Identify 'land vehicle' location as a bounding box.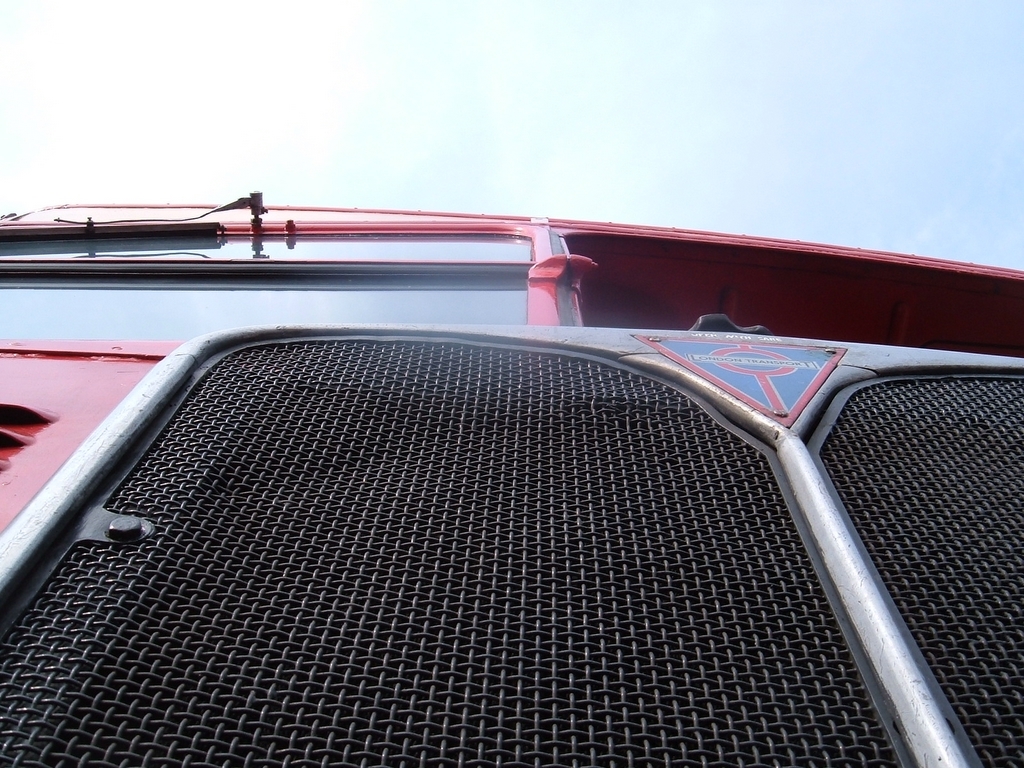
<box>0,153,1005,741</box>.
